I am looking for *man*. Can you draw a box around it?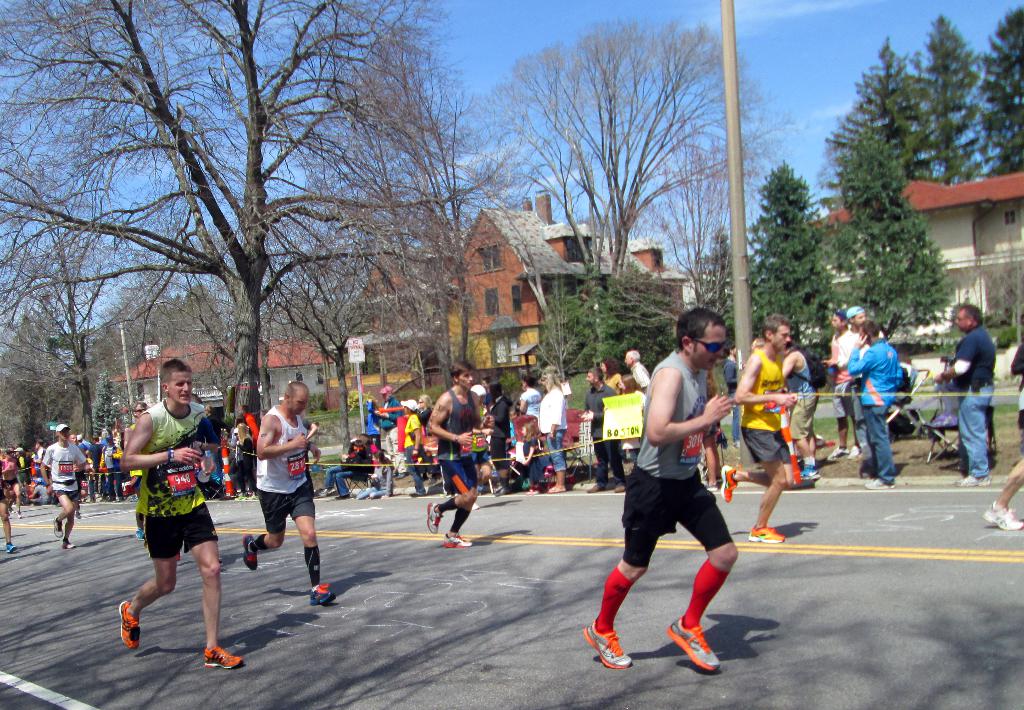
Sure, the bounding box is locate(616, 349, 663, 407).
